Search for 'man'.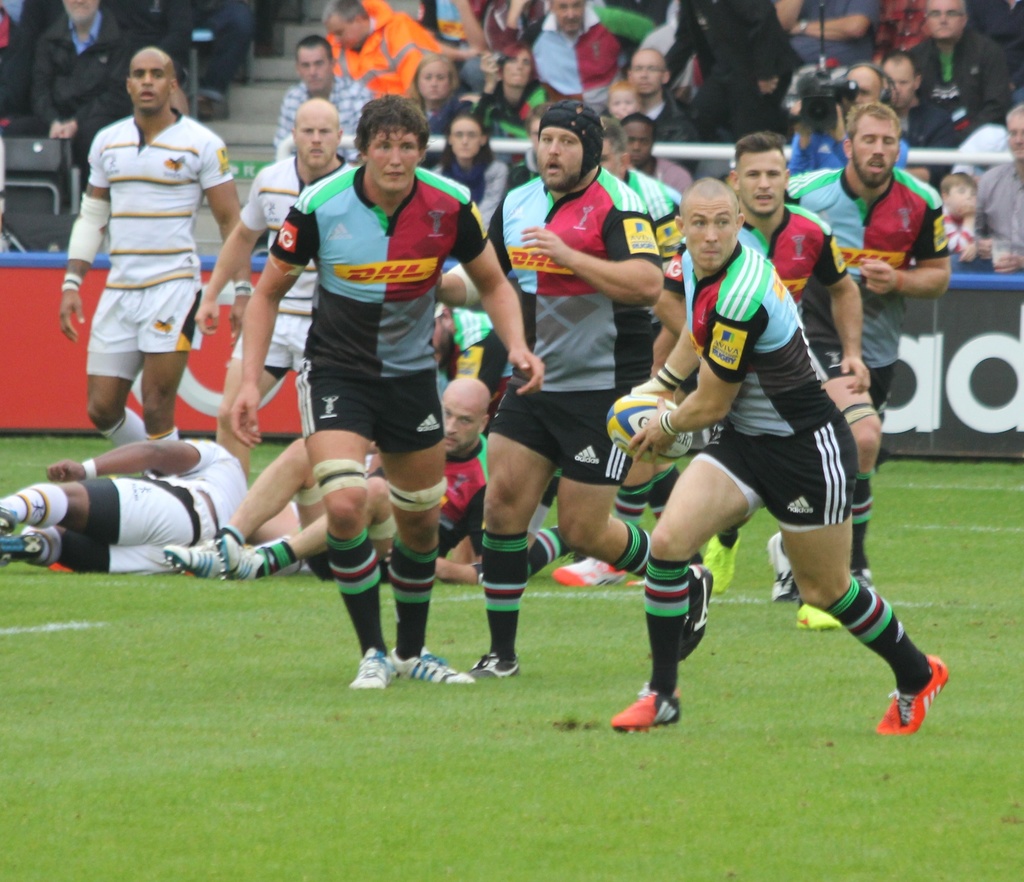
Found at (x1=783, y1=100, x2=948, y2=598).
